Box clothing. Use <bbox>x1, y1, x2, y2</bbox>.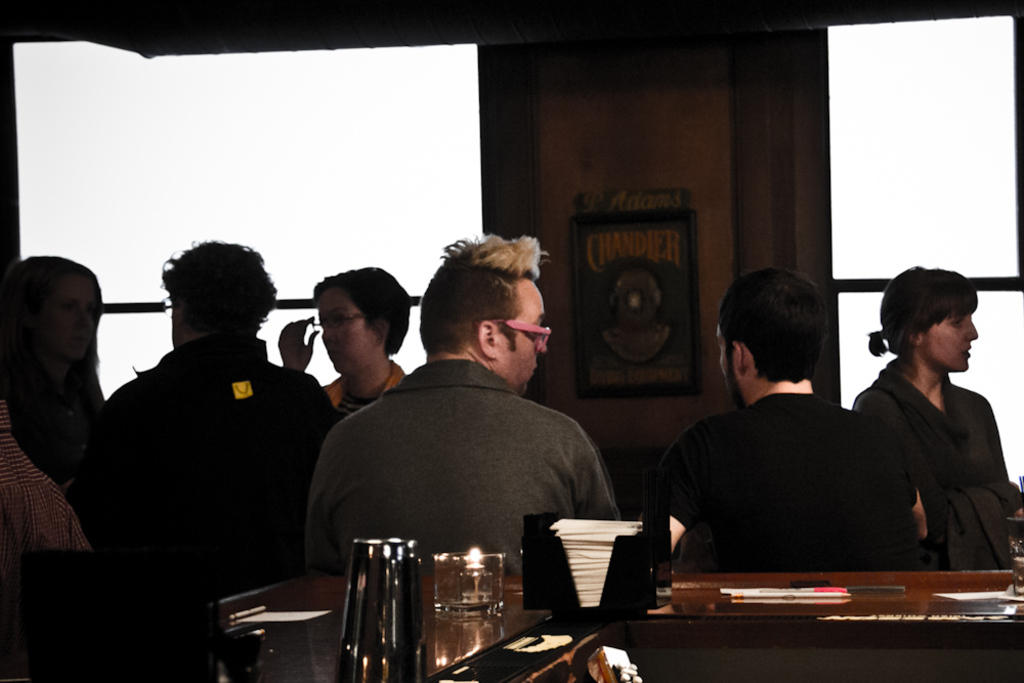
<bbox>851, 349, 1020, 575</bbox>.
